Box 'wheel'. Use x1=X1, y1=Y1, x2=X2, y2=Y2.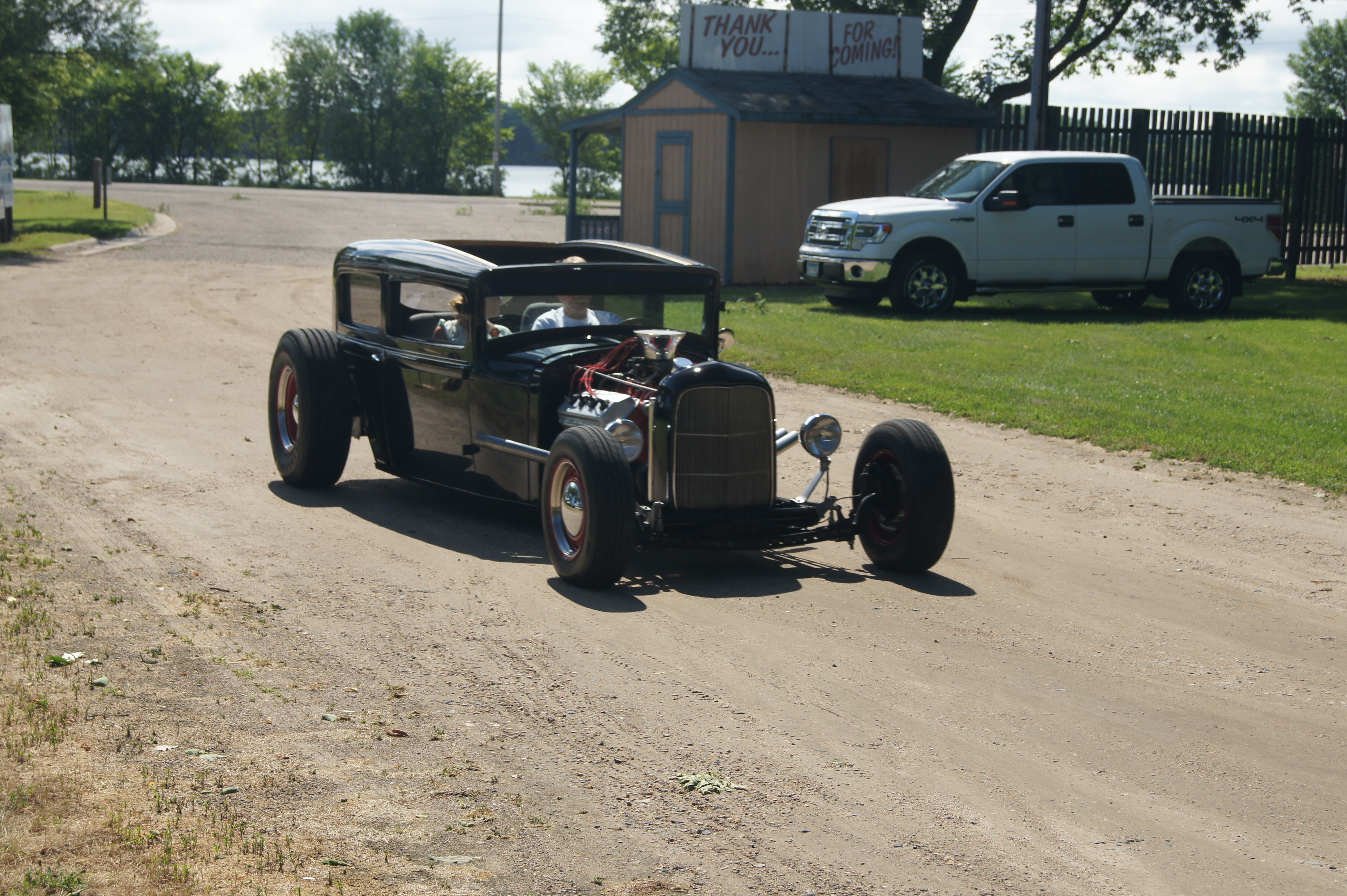
x1=75, y1=94, x2=105, y2=146.
